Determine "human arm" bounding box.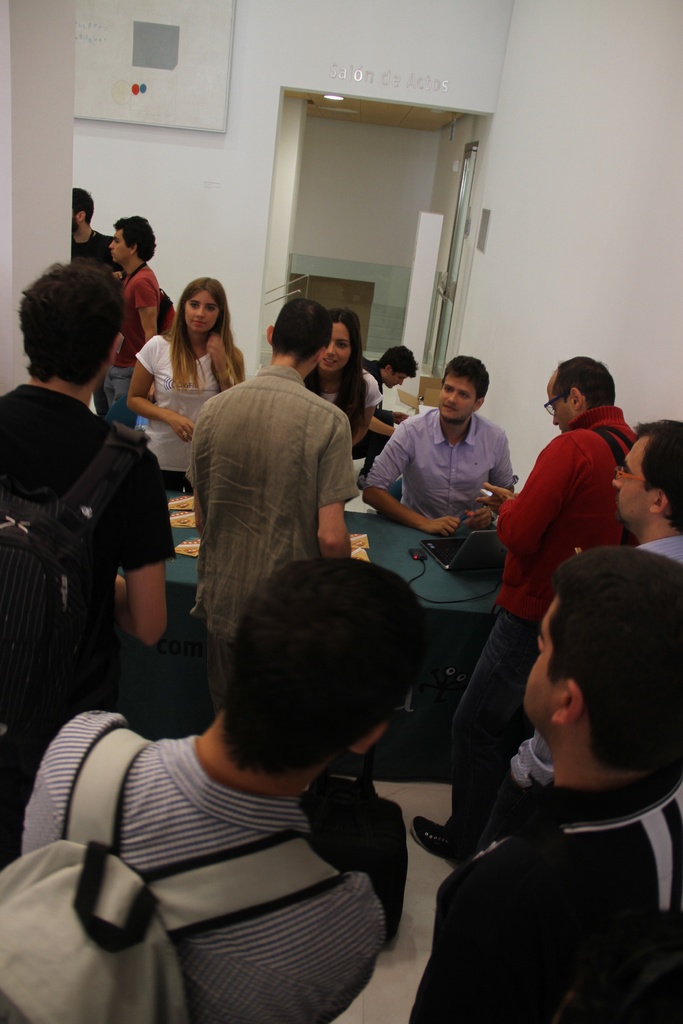
Determined: bbox=(306, 417, 359, 567).
